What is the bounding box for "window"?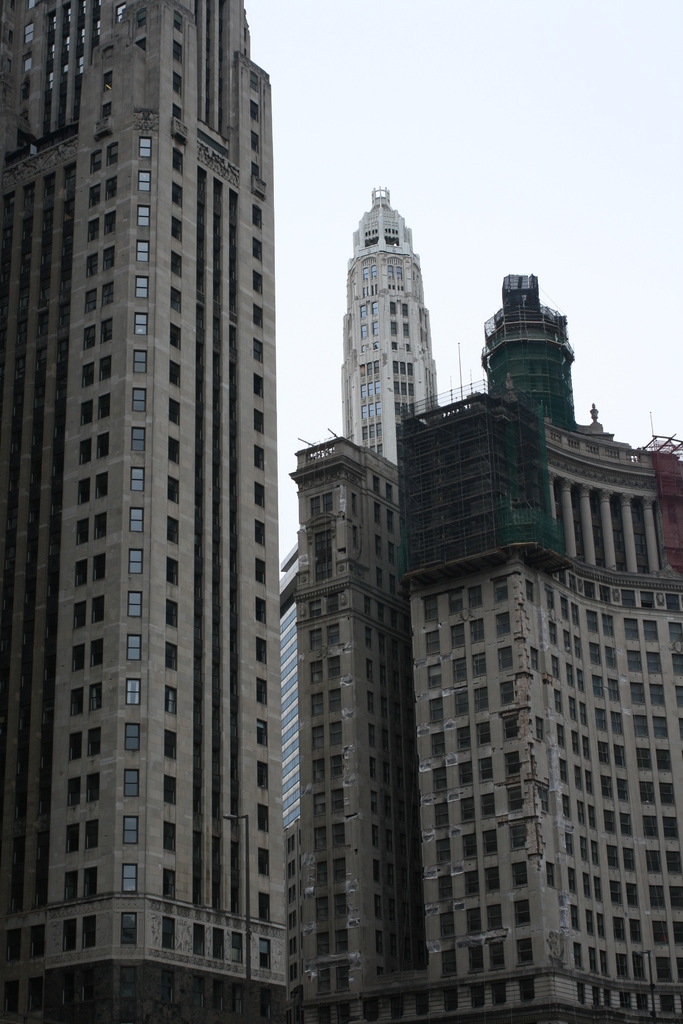
x1=495 y1=646 x2=514 y2=673.
